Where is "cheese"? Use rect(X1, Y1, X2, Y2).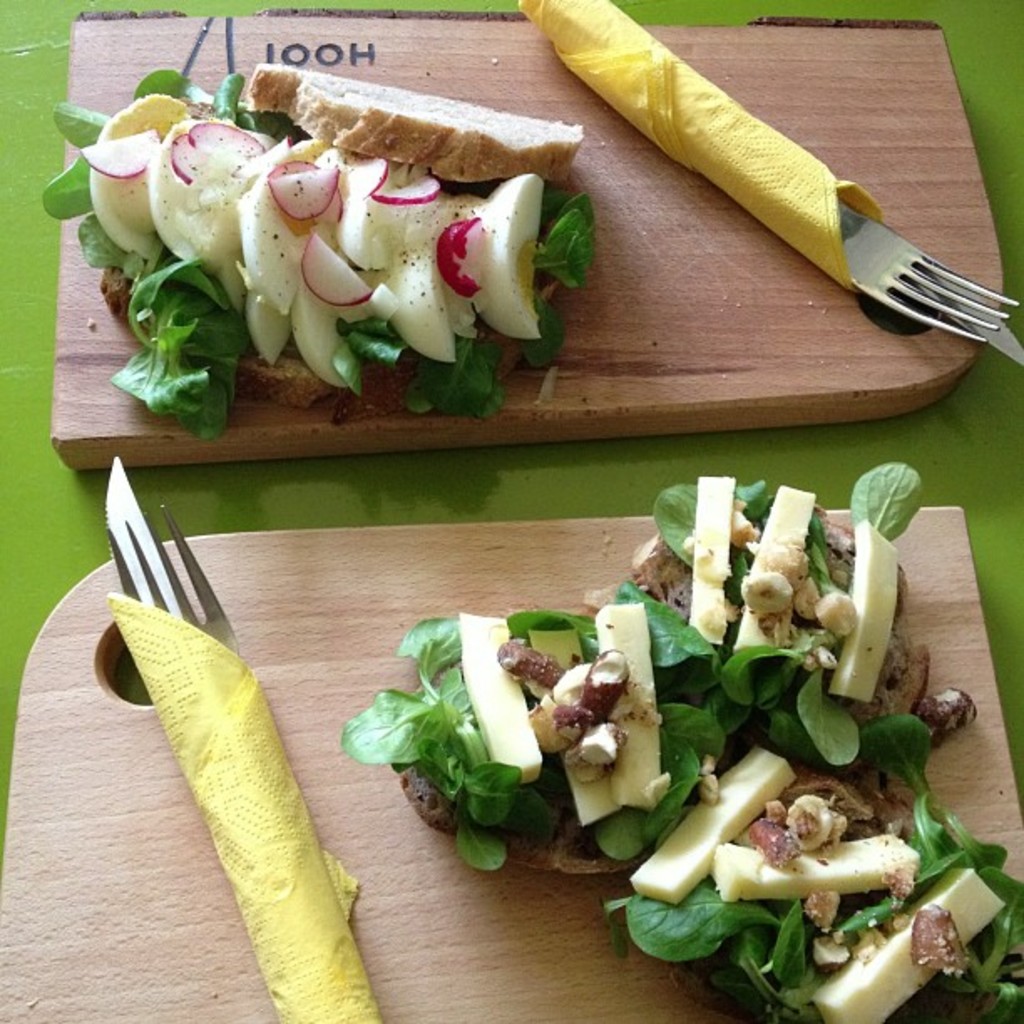
rect(614, 730, 801, 905).
